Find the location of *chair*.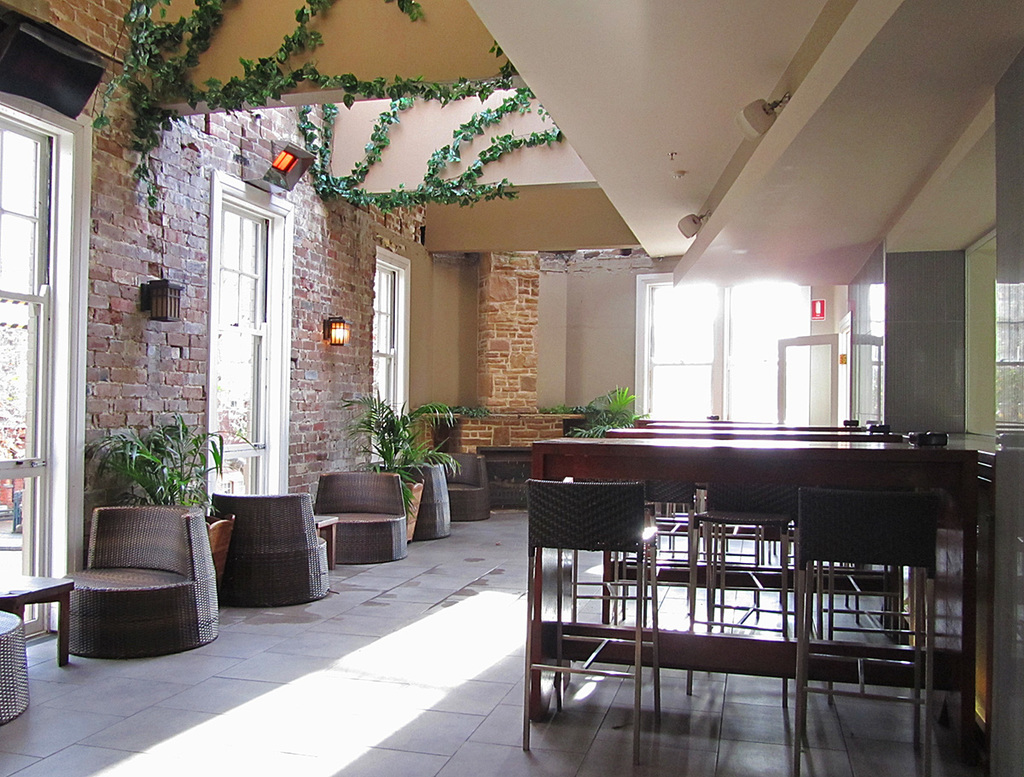
Location: <region>210, 496, 330, 611</region>.
